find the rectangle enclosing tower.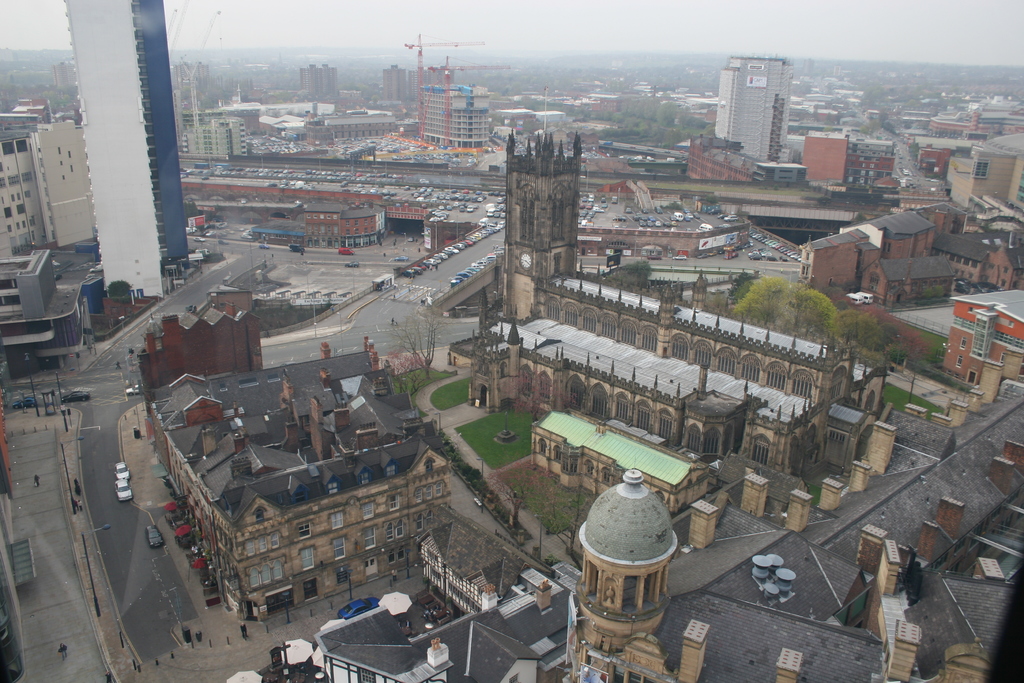
box(500, 122, 583, 322).
